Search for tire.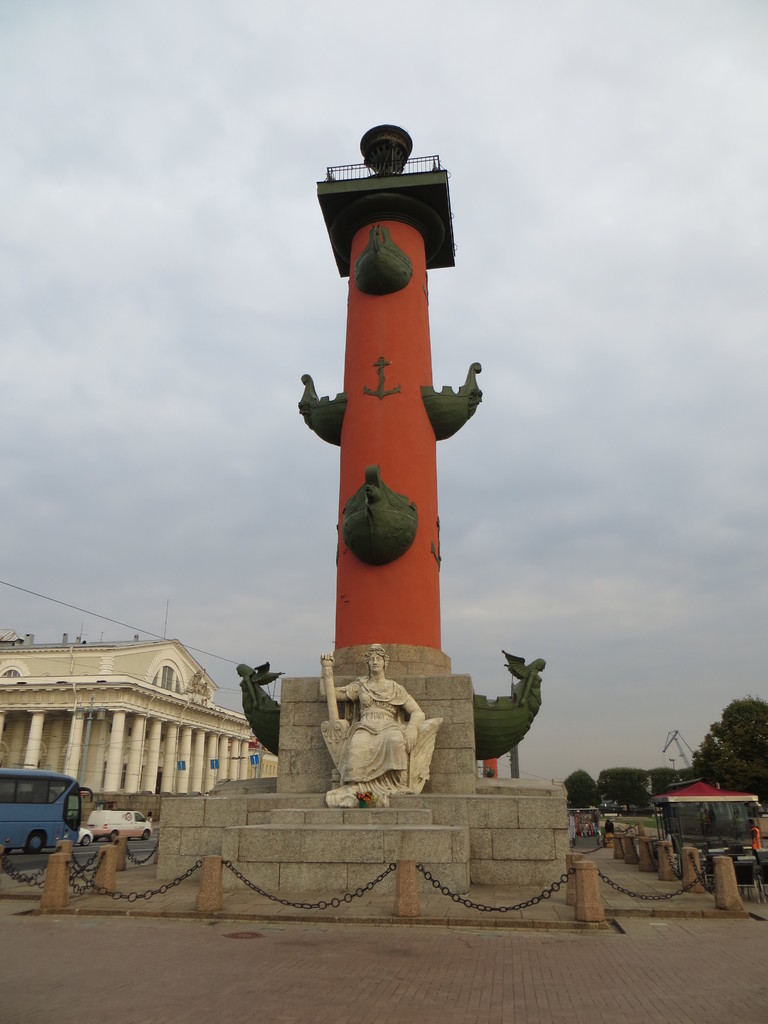
Found at (left=142, top=834, right=149, bottom=841).
